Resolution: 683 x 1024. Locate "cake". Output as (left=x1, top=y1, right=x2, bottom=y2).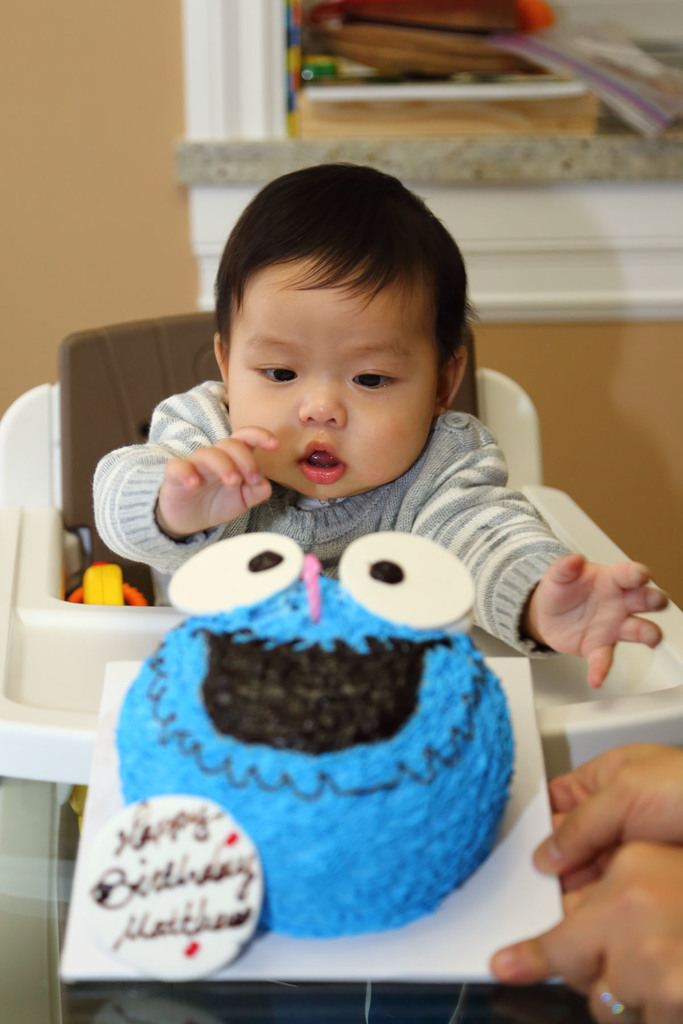
(left=113, top=531, right=518, bottom=938).
